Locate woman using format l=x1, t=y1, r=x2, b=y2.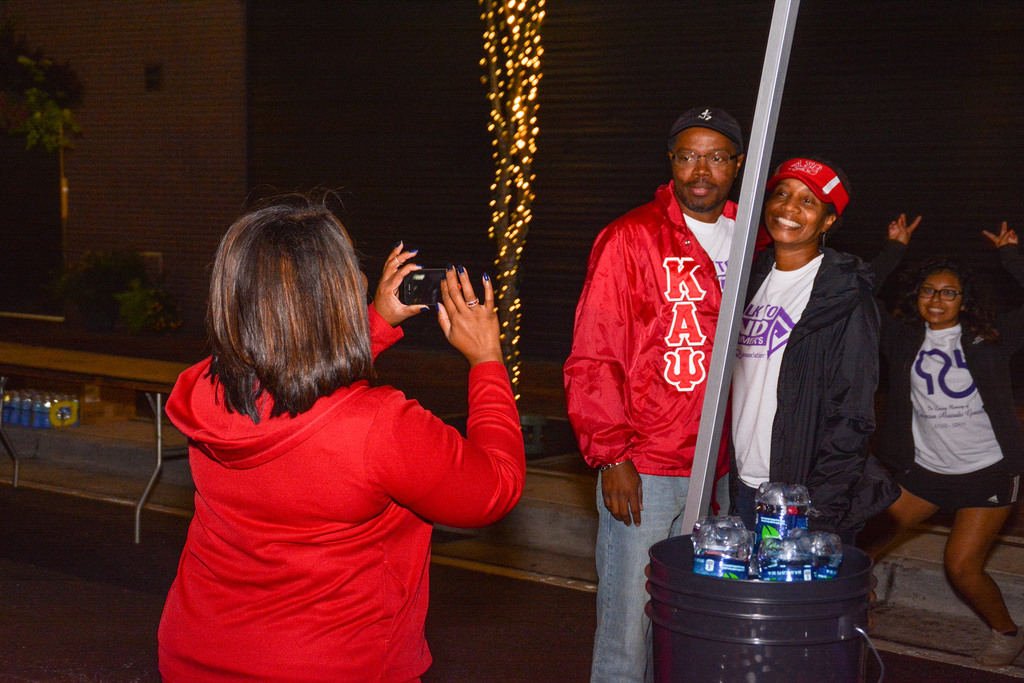
l=845, t=219, r=1023, b=674.
